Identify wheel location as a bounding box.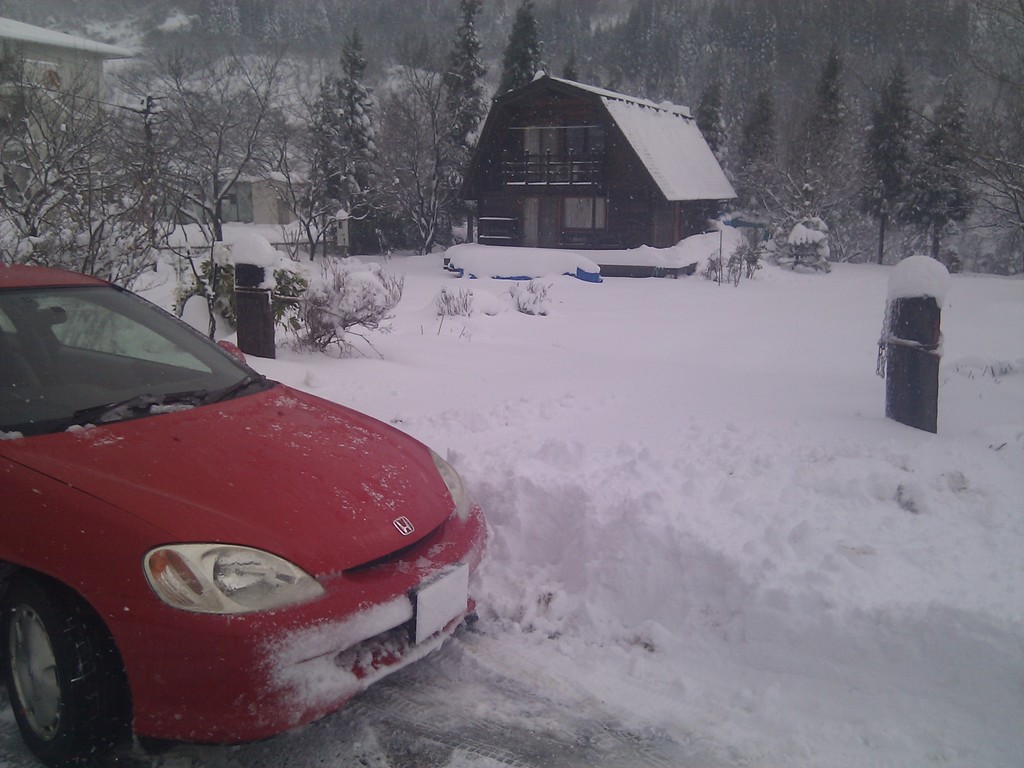
select_region(0, 572, 141, 752).
